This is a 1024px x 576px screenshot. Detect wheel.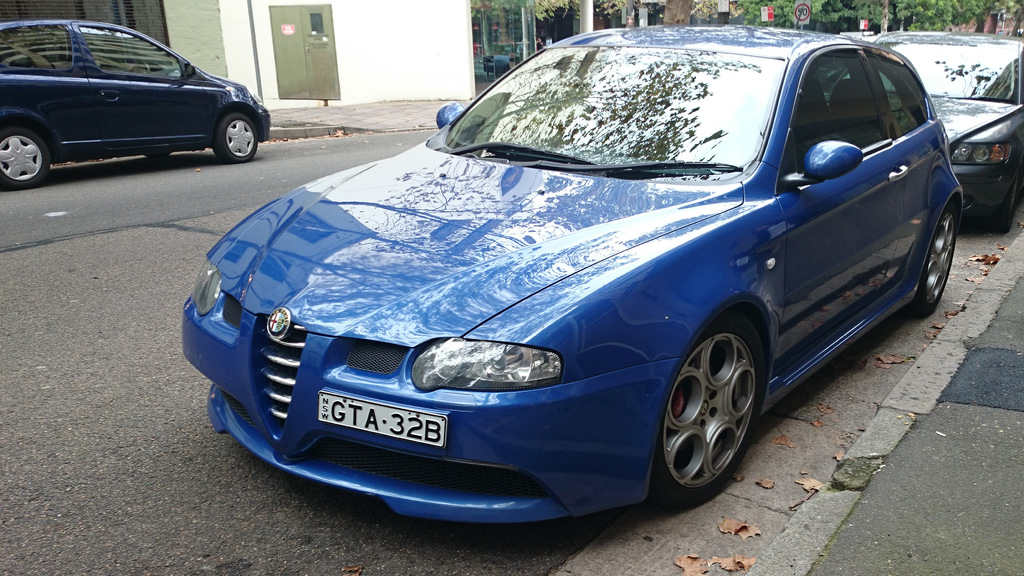
pyautogui.locateOnScreen(214, 114, 257, 165).
